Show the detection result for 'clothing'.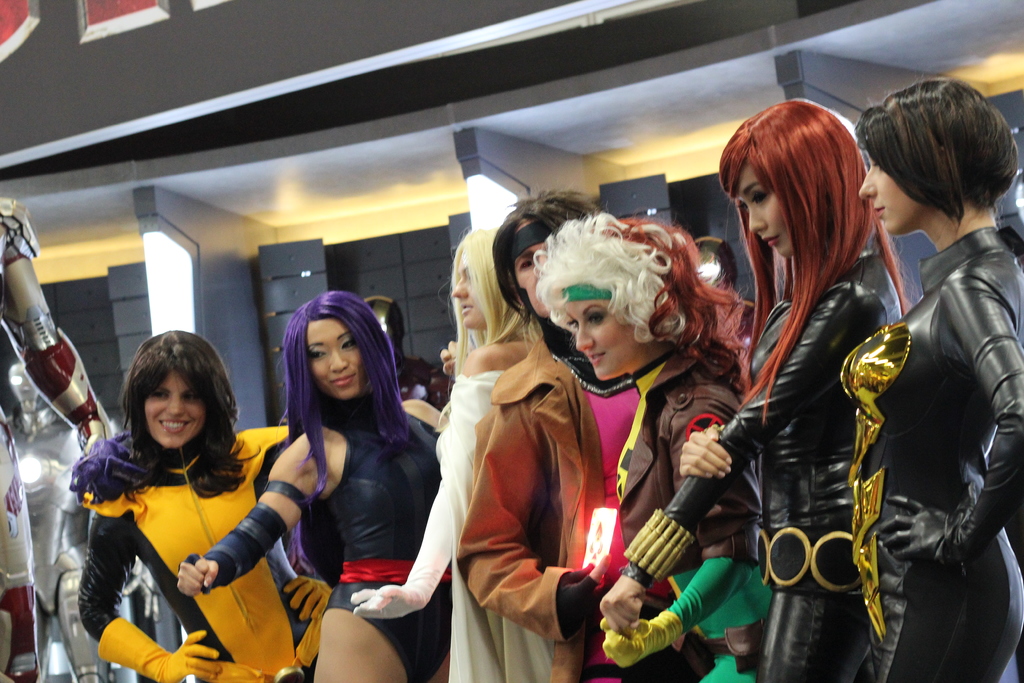
[left=354, top=363, right=561, bottom=677].
